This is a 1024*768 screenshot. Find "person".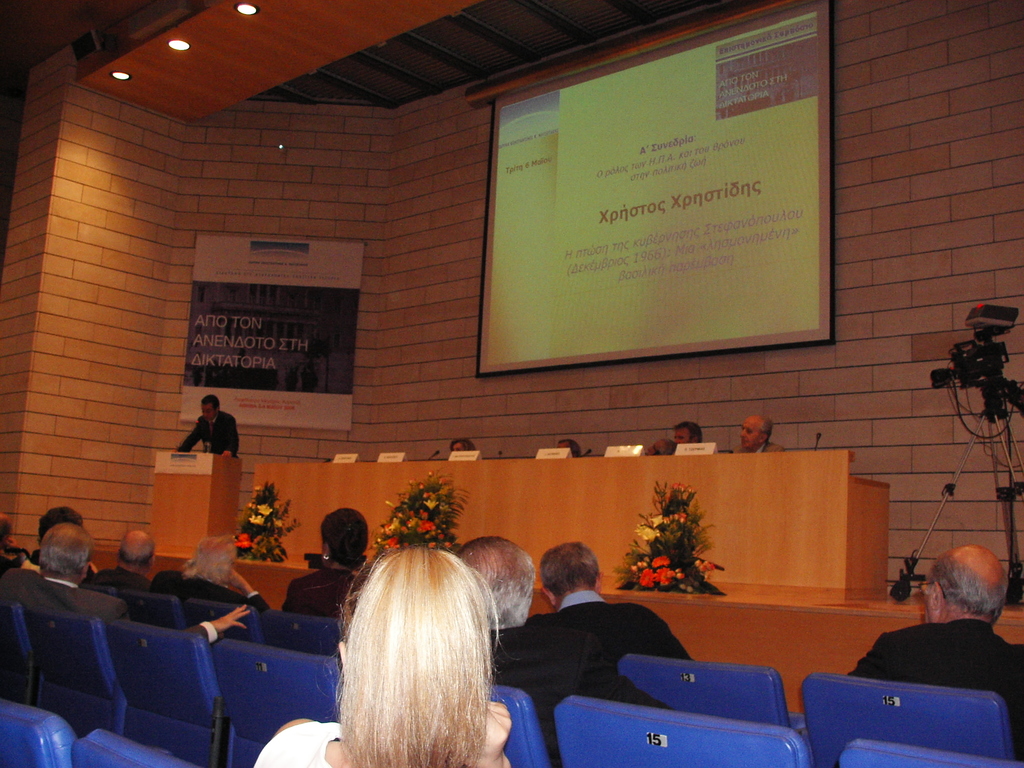
Bounding box: <bbox>254, 549, 506, 767</bbox>.
